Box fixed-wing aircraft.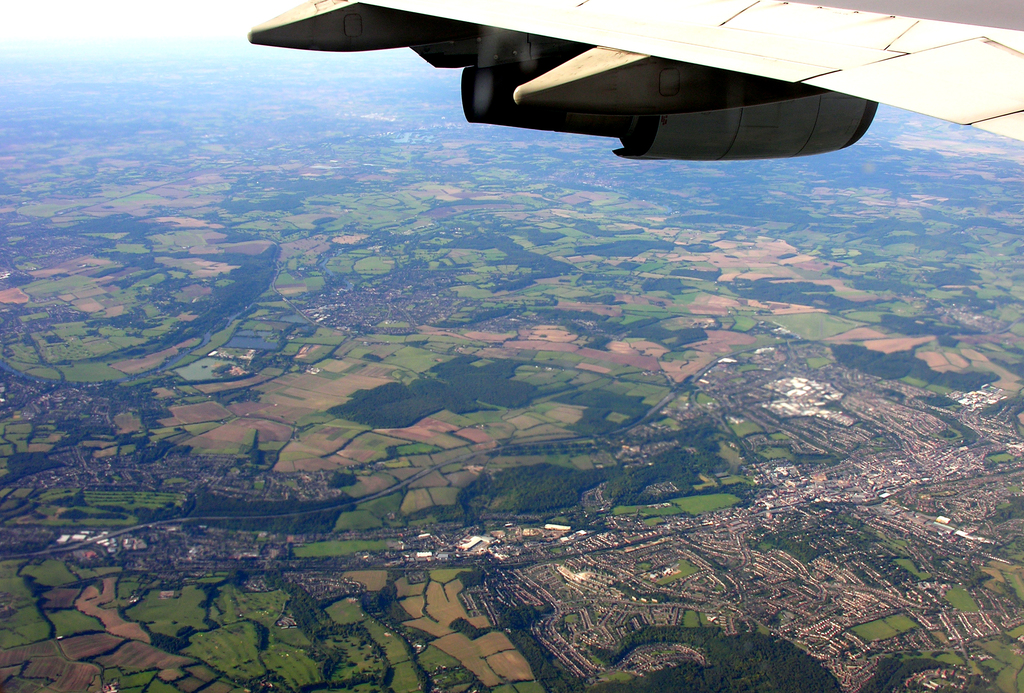
bbox(248, 0, 1023, 154).
